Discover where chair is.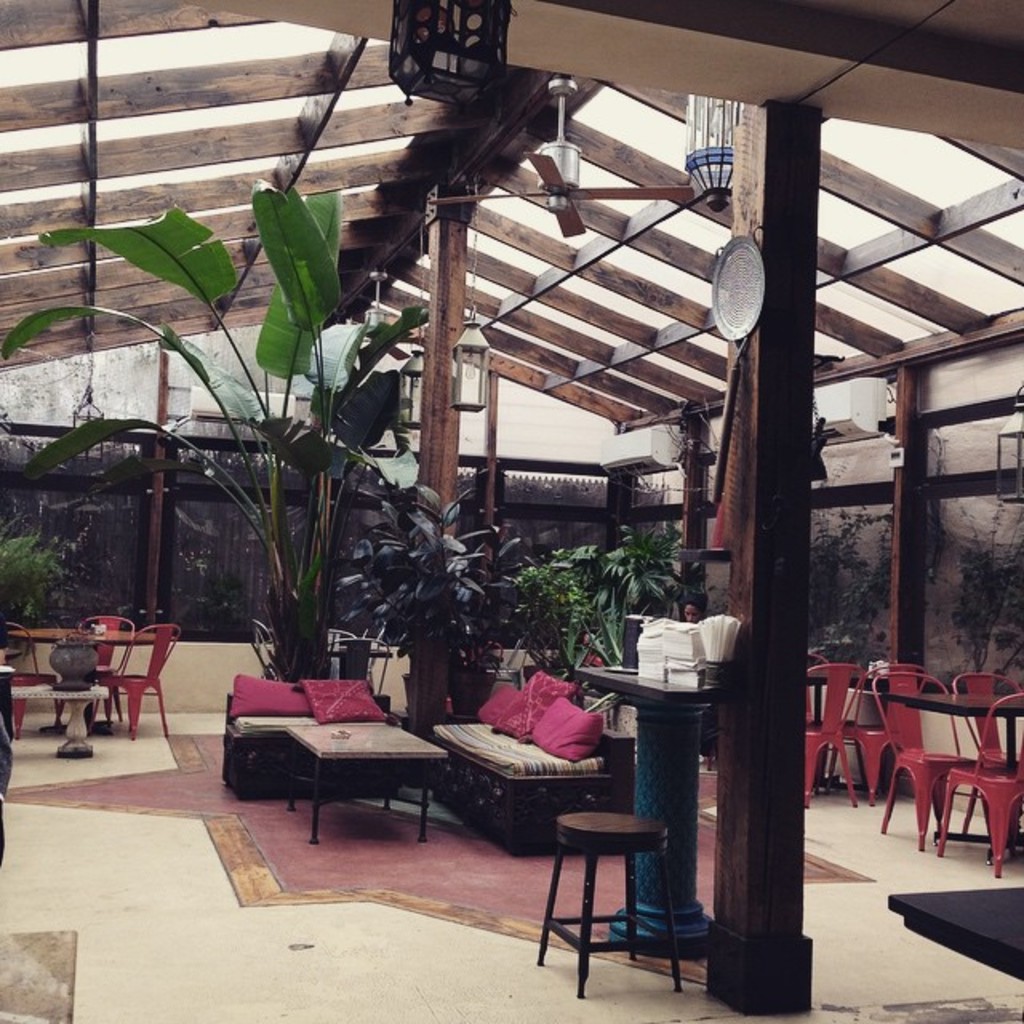
Discovered at {"x1": 0, "y1": 618, "x2": 58, "y2": 734}.
